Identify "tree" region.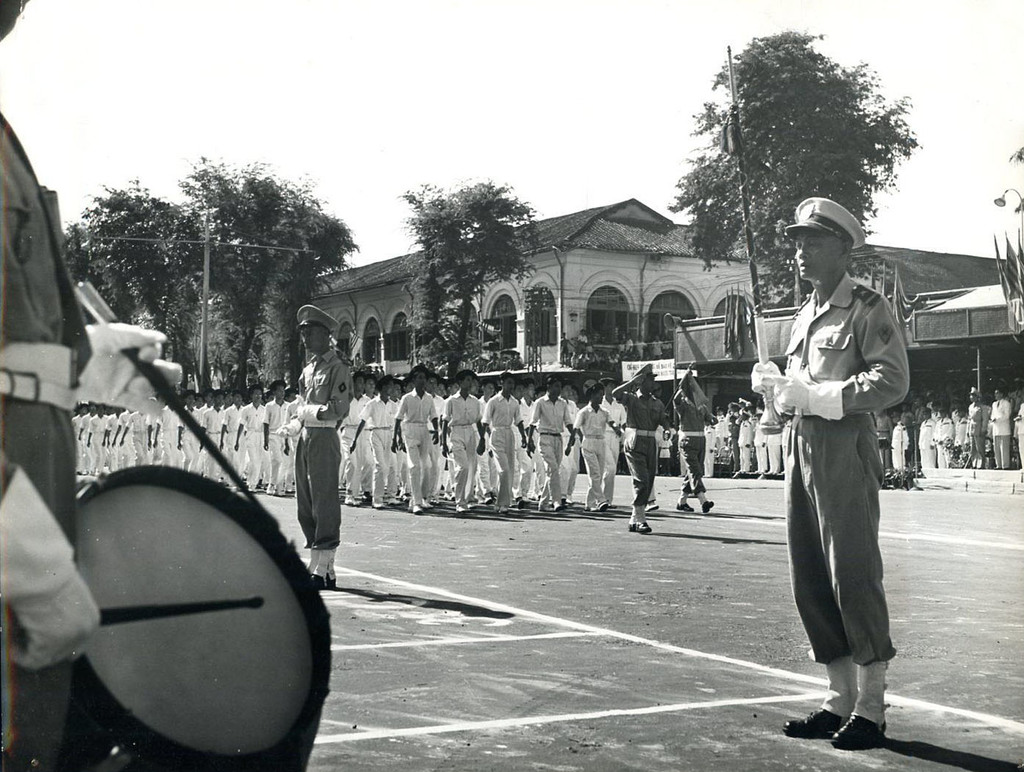
Region: BBox(664, 43, 918, 297).
